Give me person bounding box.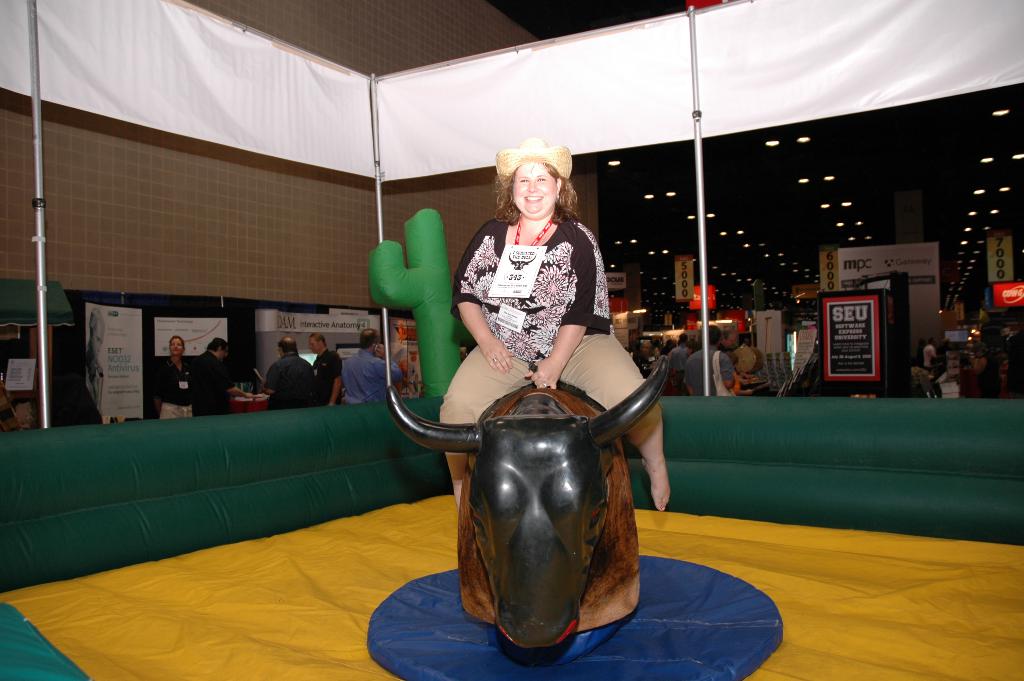
bbox=(639, 339, 653, 359).
